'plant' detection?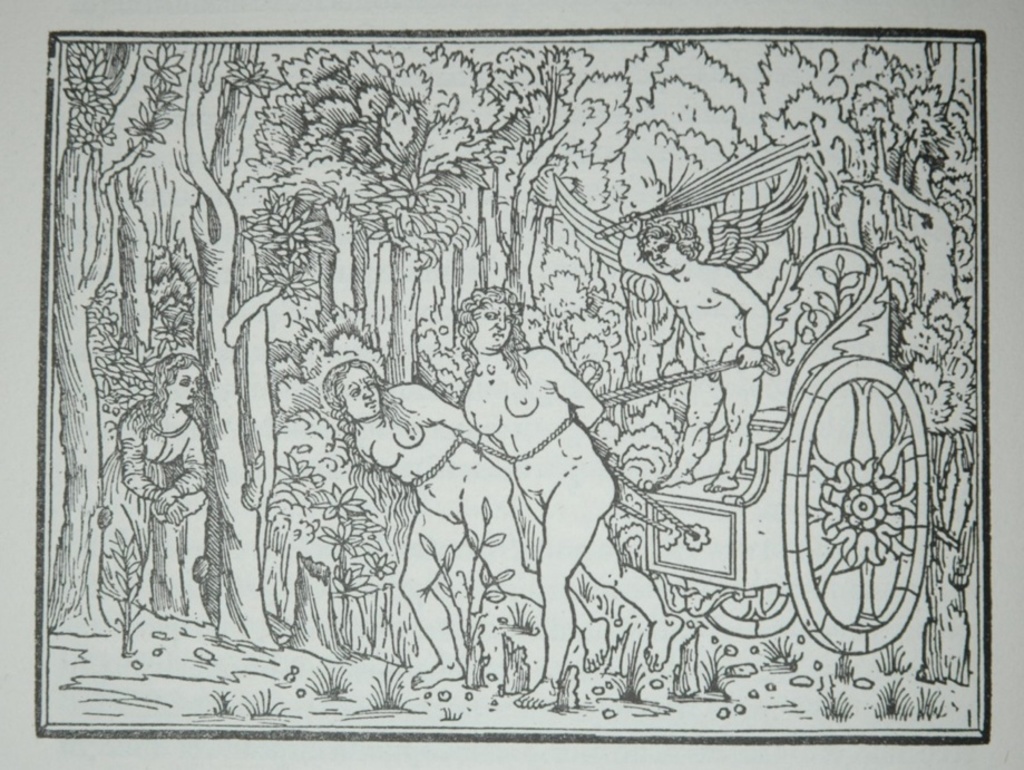
detection(613, 637, 642, 704)
